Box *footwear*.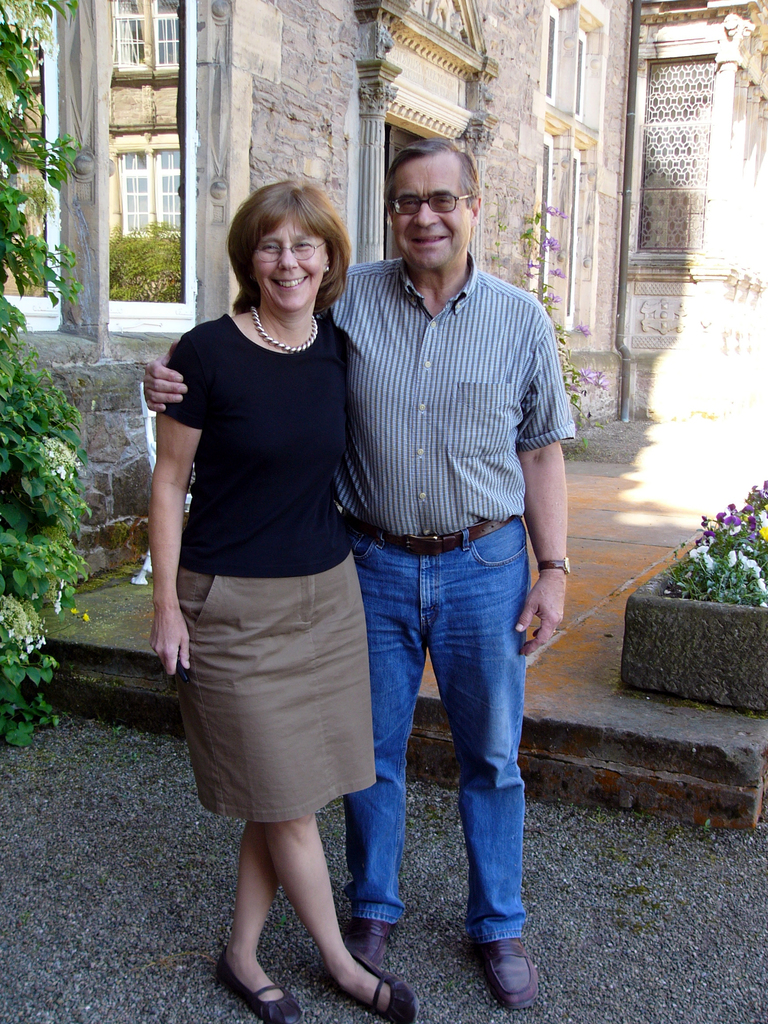
<box>465,924,548,1007</box>.
